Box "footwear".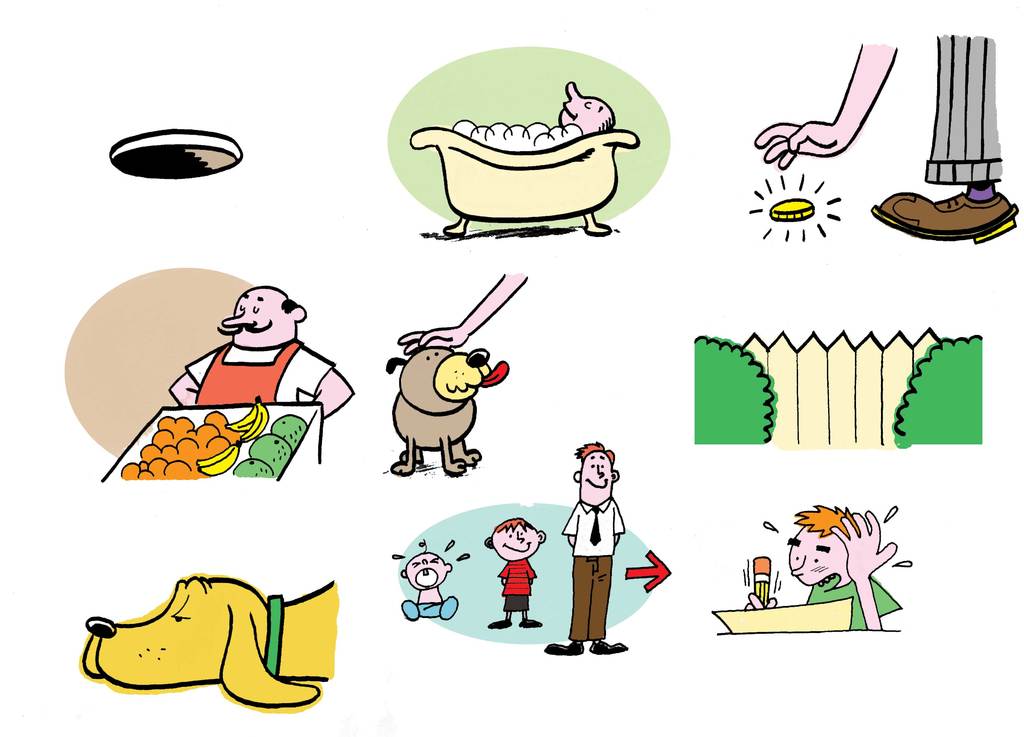
locate(540, 631, 587, 660).
